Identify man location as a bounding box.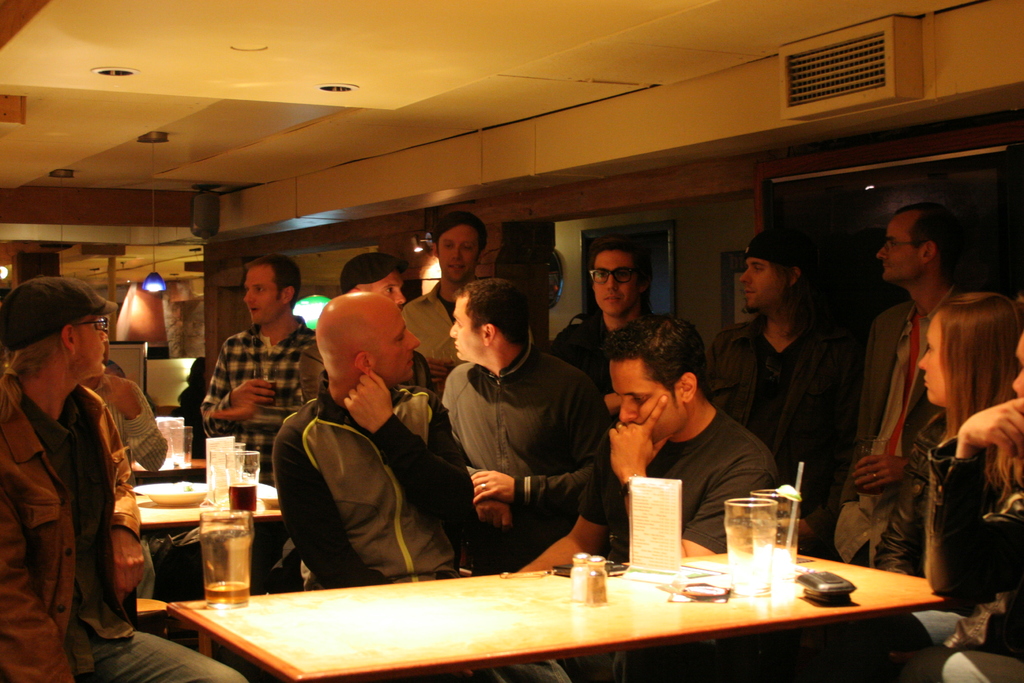
pyautogui.locateOnScreen(705, 226, 862, 558).
